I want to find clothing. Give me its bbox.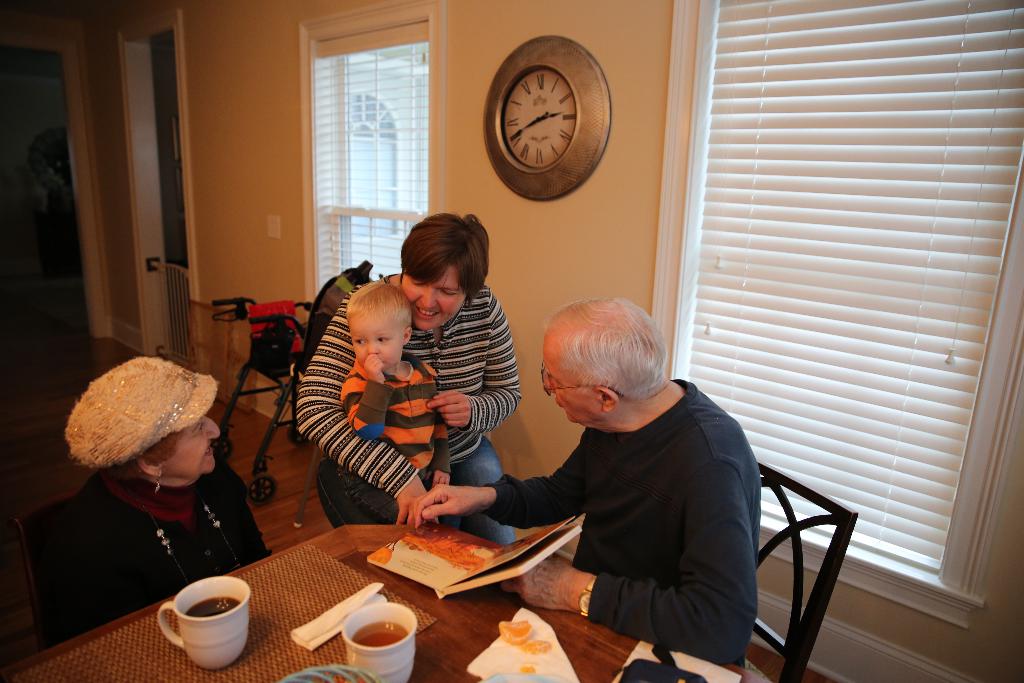
pyautogui.locateOnScreen(54, 461, 250, 630).
